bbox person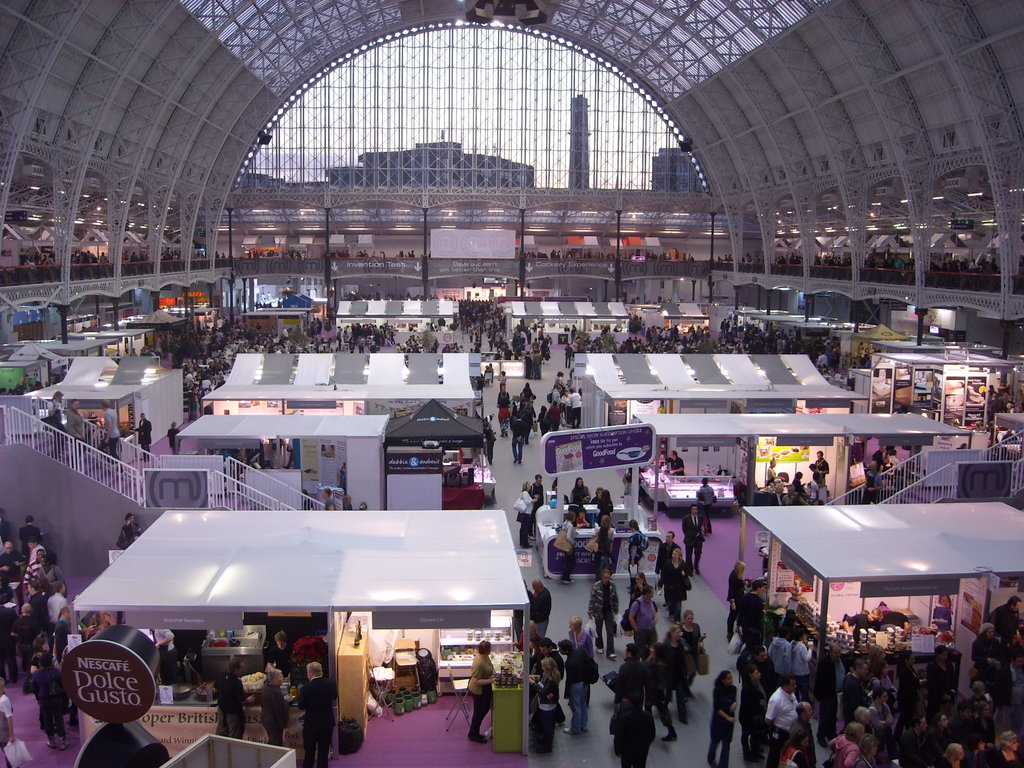
l=718, t=316, r=724, b=339
